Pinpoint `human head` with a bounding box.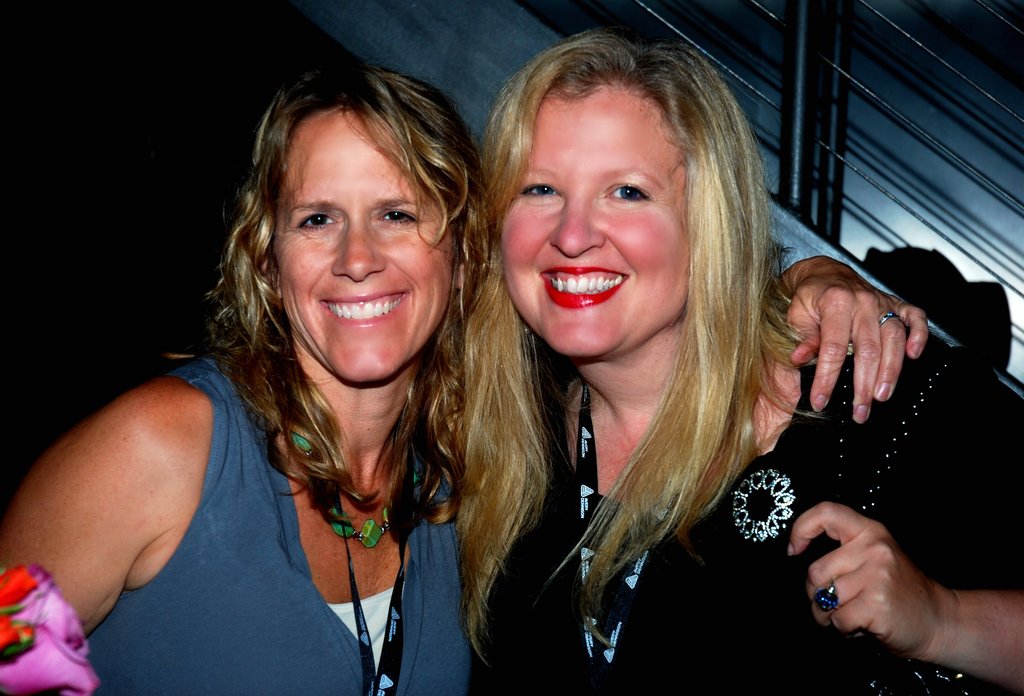
region(493, 33, 736, 363).
